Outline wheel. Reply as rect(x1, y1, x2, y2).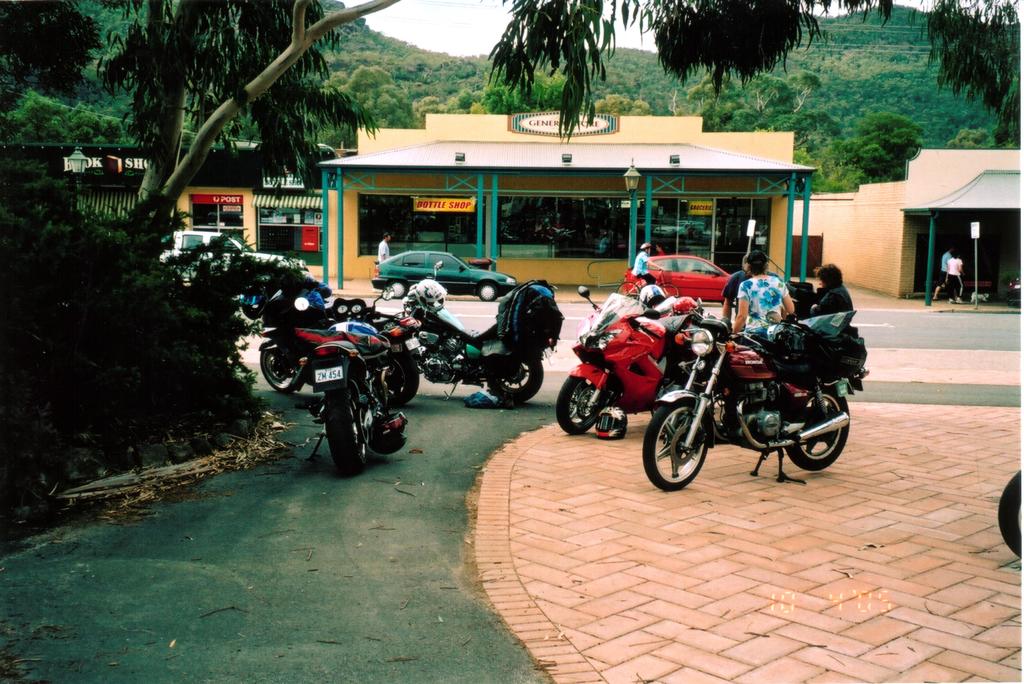
rect(260, 346, 299, 396).
